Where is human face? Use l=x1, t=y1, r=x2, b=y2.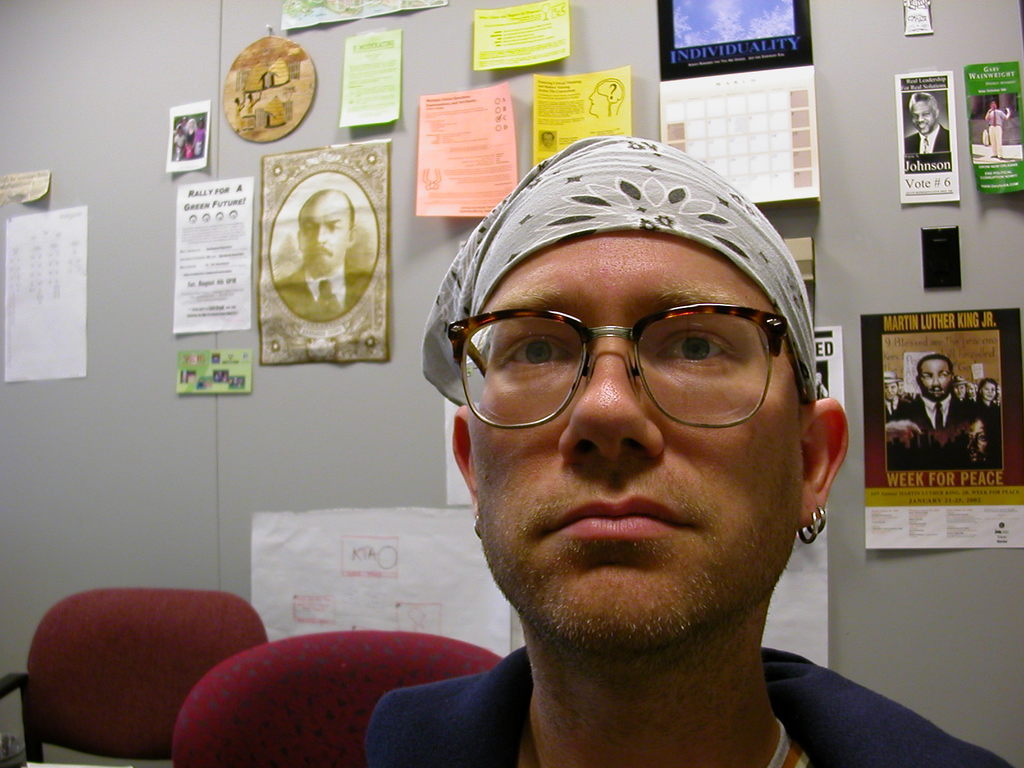
l=965, t=419, r=986, b=468.
